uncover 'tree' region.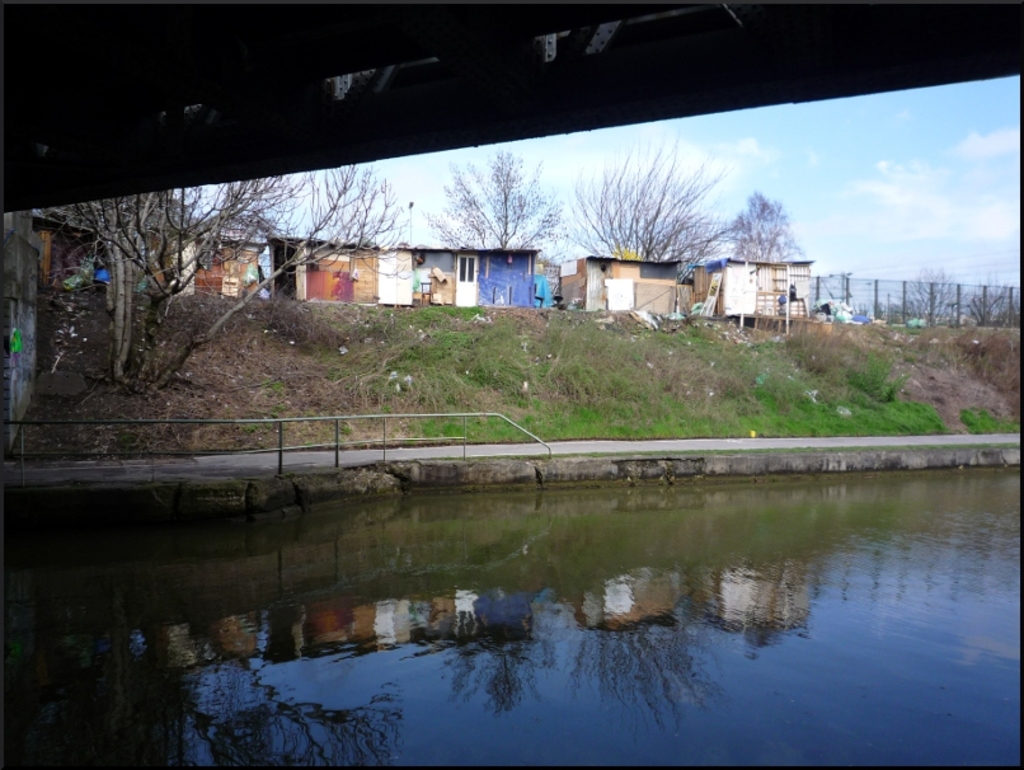
Uncovered: box=[888, 259, 969, 324].
